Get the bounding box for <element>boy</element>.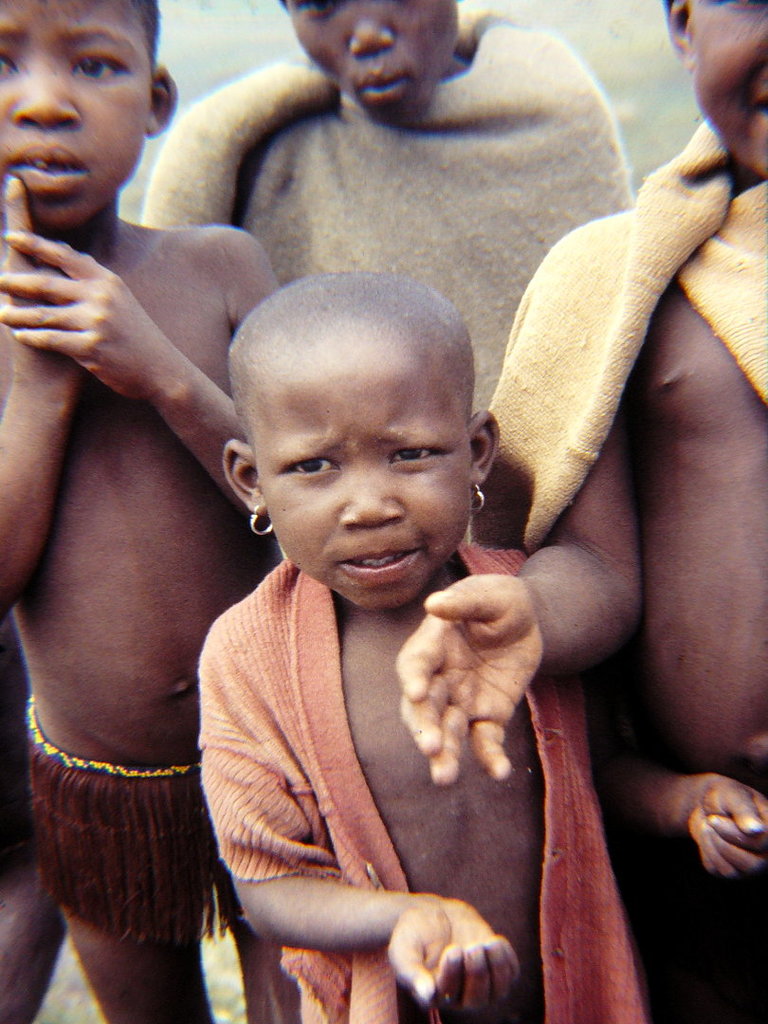
(x1=140, y1=0, x2=631, y2=410).
